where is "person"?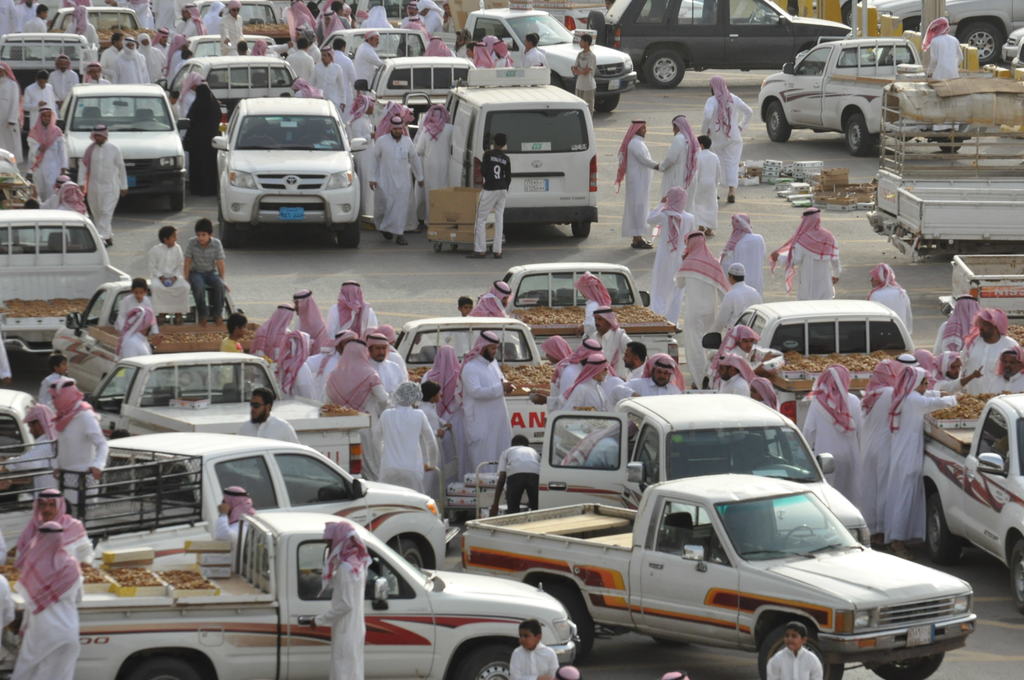
bbox=[20, 70, 53, 124].
